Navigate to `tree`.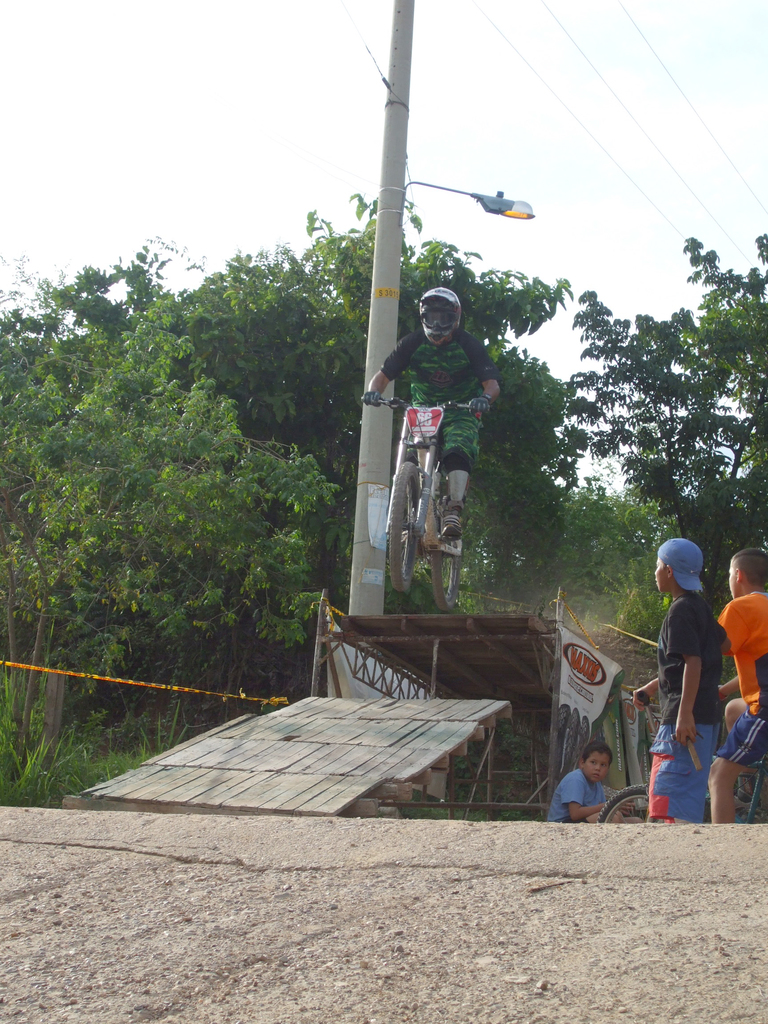
Navigation target: l=0, t=188, r=589, b=610.
